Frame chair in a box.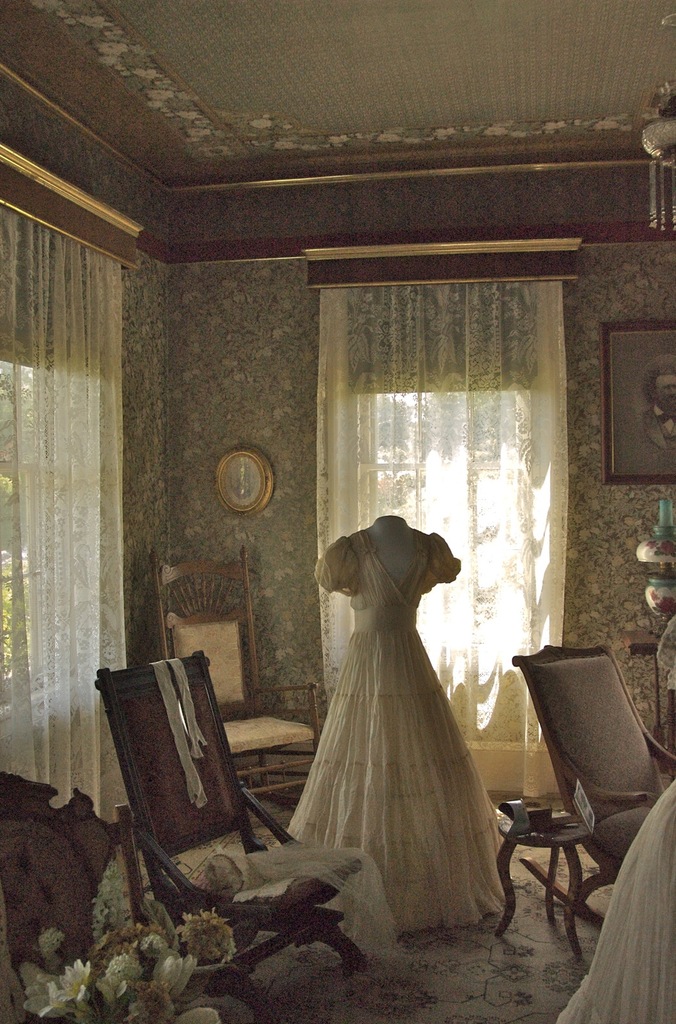
<bbox>90, 645, 378, 998</bbox>.
